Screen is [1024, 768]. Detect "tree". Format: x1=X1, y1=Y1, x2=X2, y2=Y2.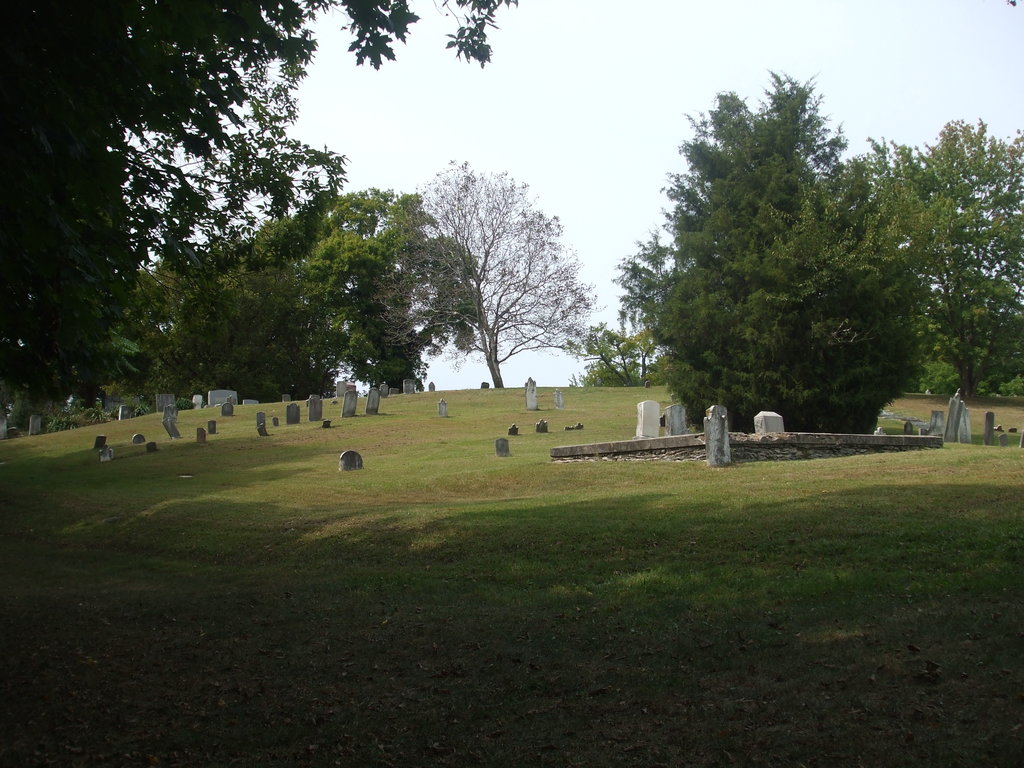
x1=376, y1=157, x2=612, y2=397.
